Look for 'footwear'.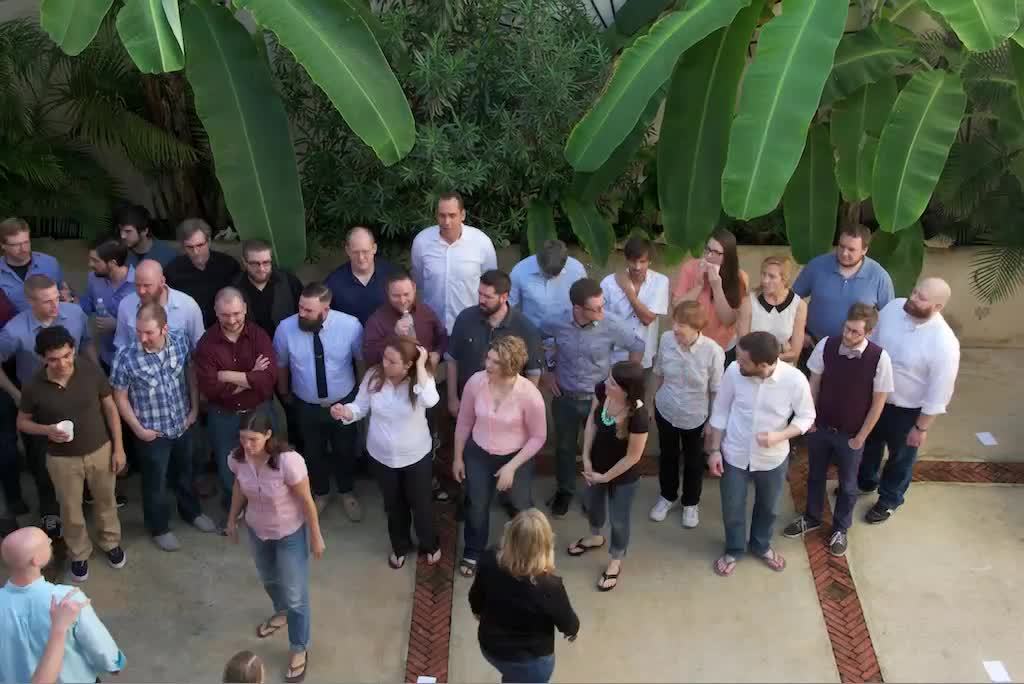
Found: x1=258 y1=616 x2=283 y2=641.
